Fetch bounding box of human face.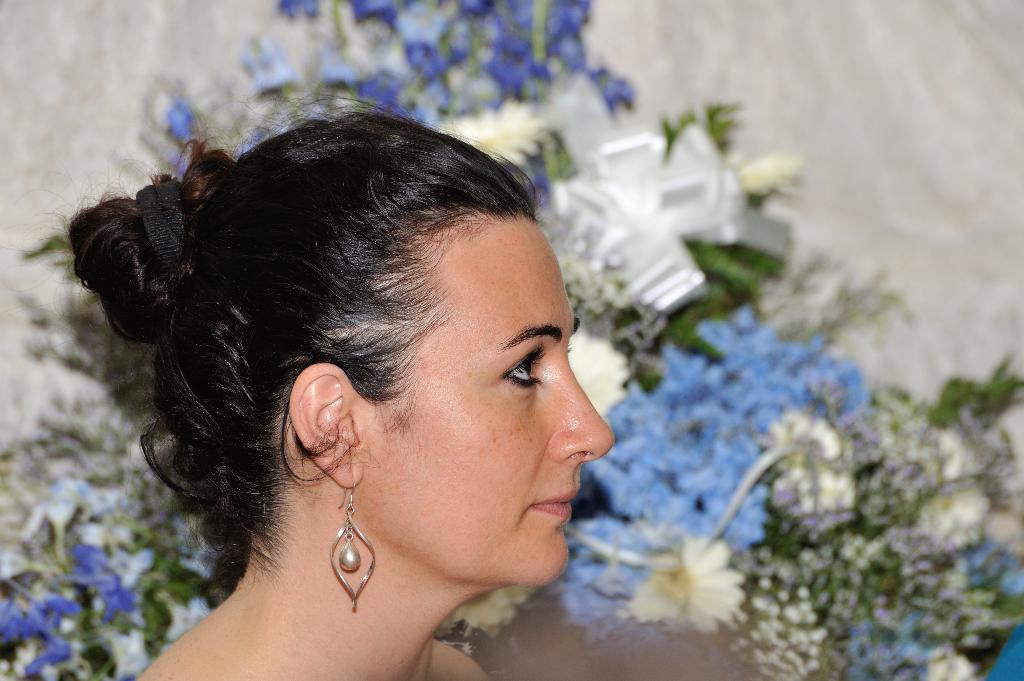
Bbox: {"left": 353, "top": 209, "right": 619, "bottom": 582}.
